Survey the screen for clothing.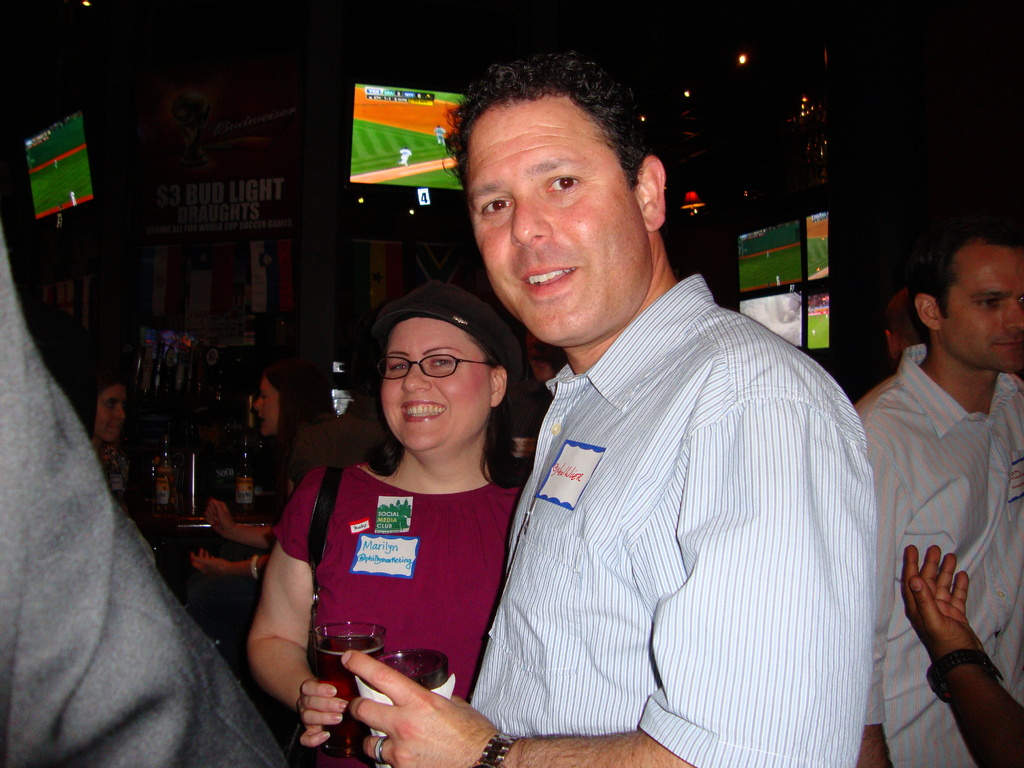
Survey found: Rect(852, 344, 1023, 767).
